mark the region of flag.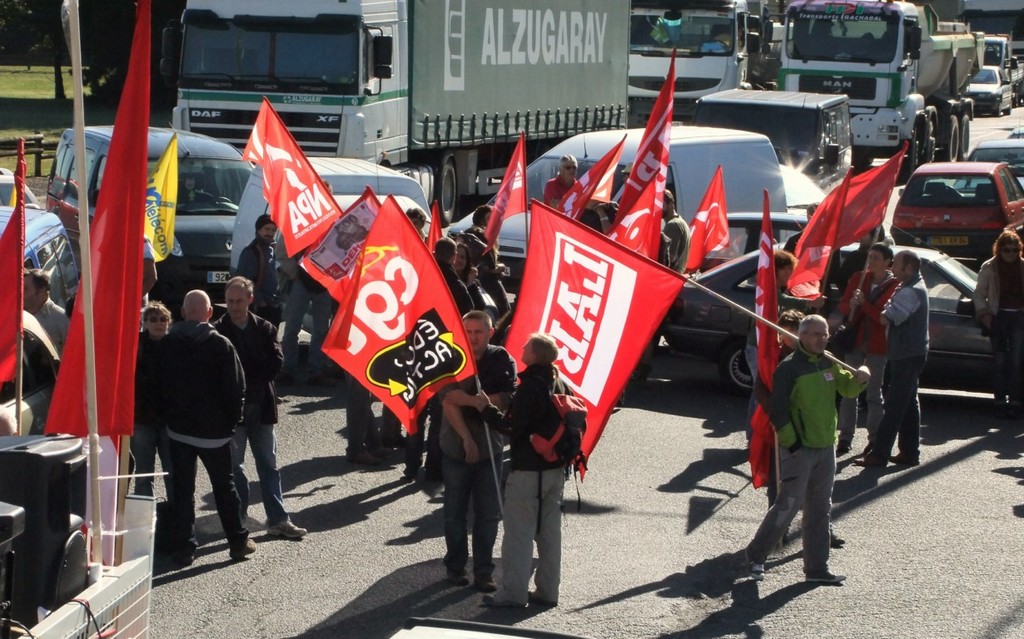
Region: 48 1 150 437.
